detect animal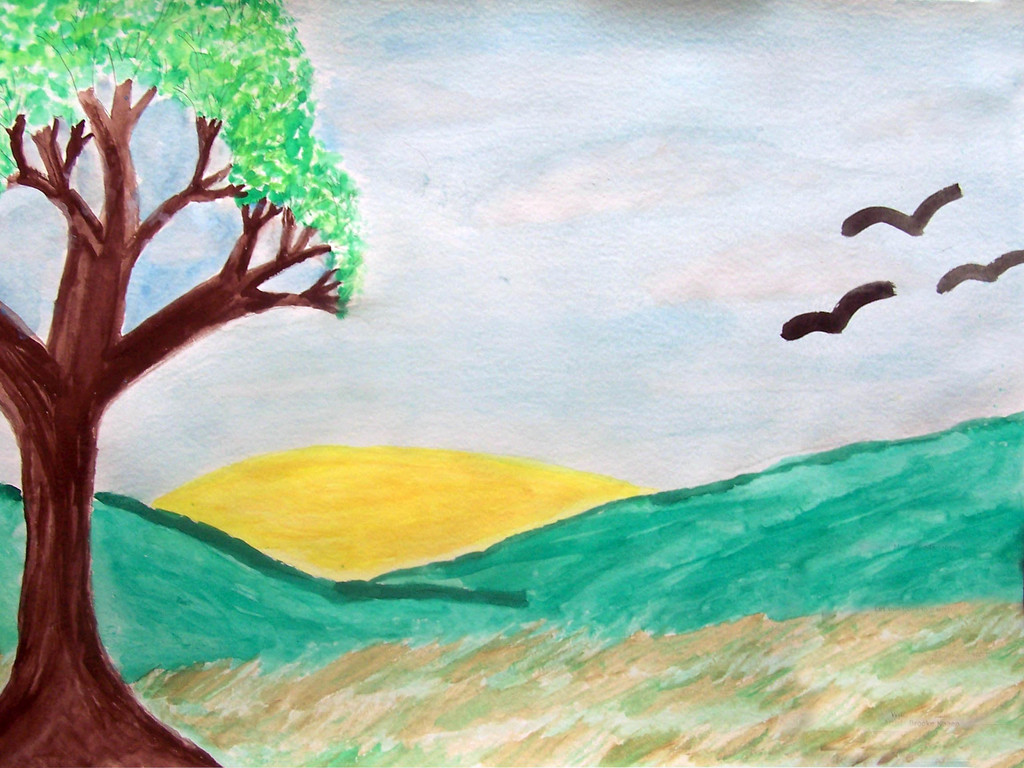
941:249:1023:300
